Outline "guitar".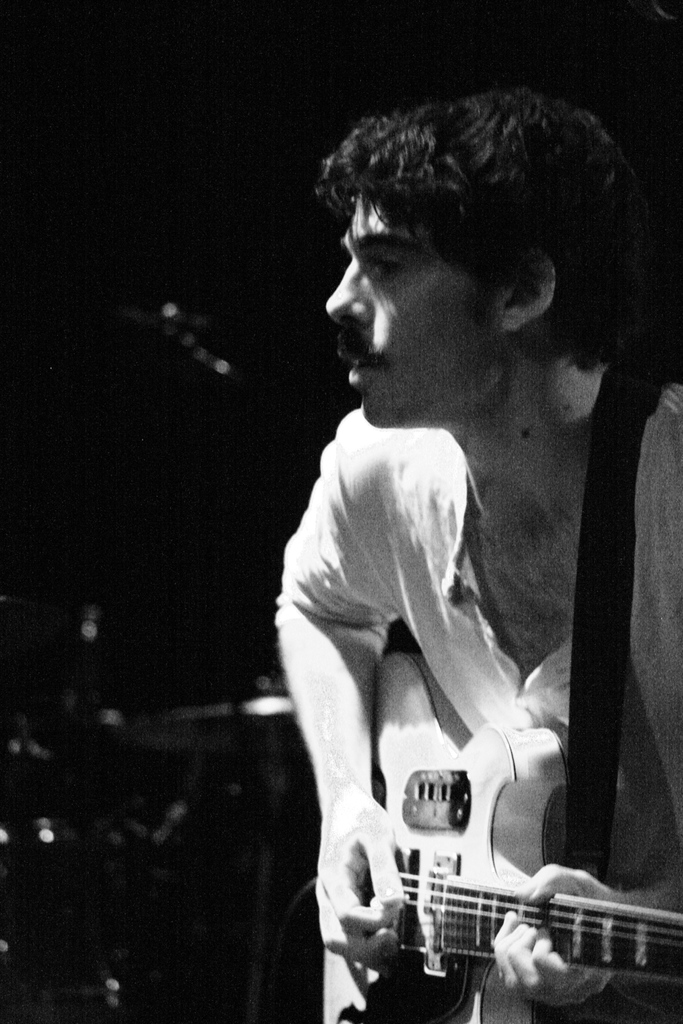
Outline: 293/746/682/1021.
